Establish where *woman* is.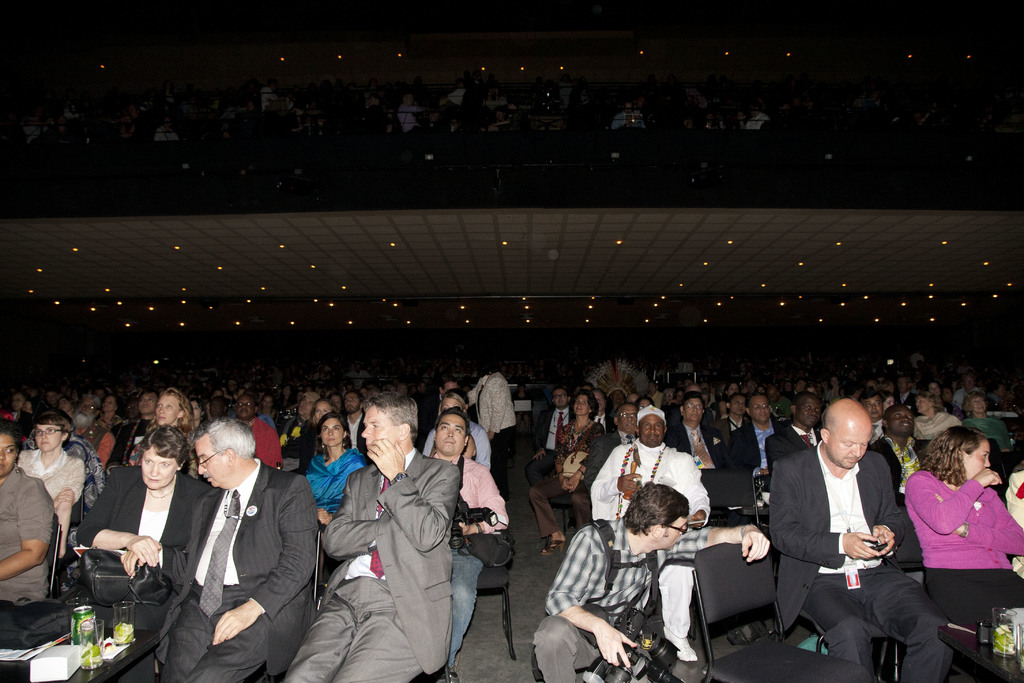
Established at 963/390/1014/450.
